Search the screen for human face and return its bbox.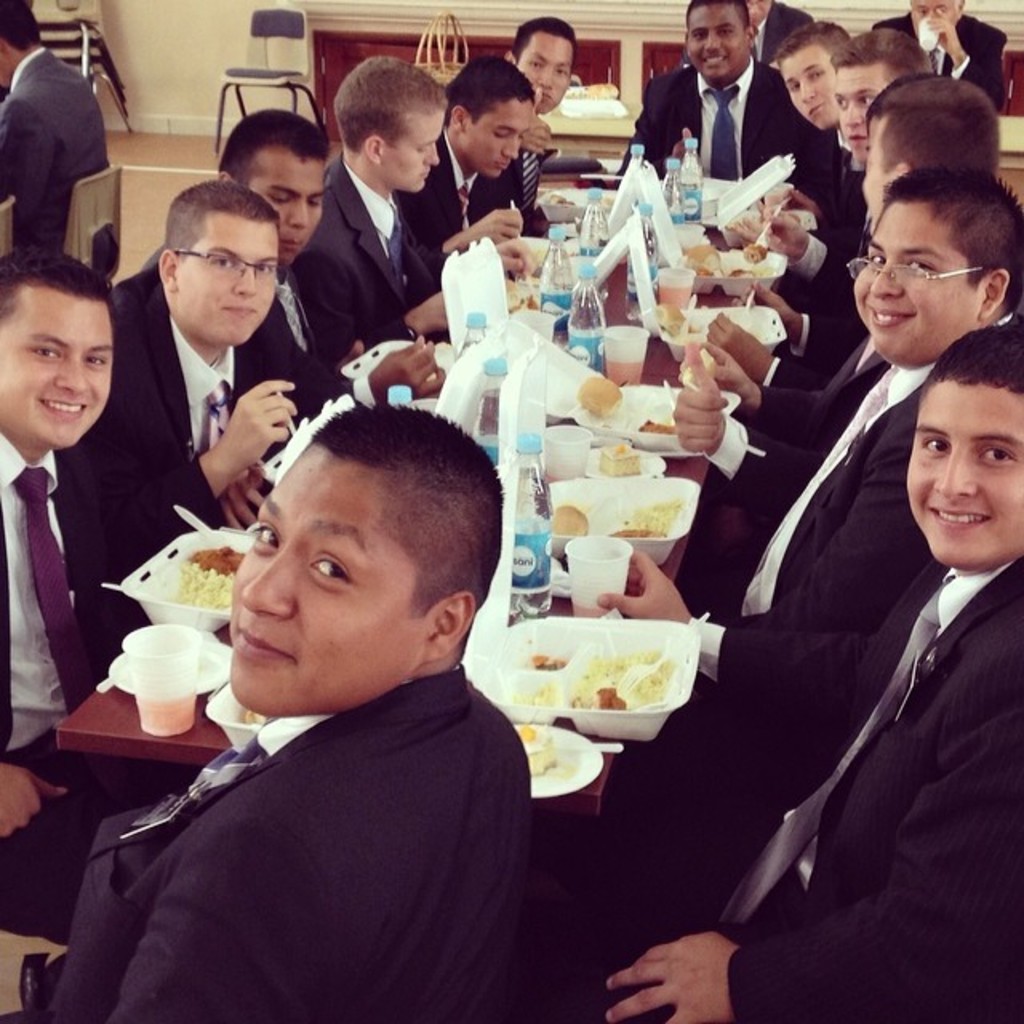
Found: x1=515, y1=32, x2=574, y2=115.
